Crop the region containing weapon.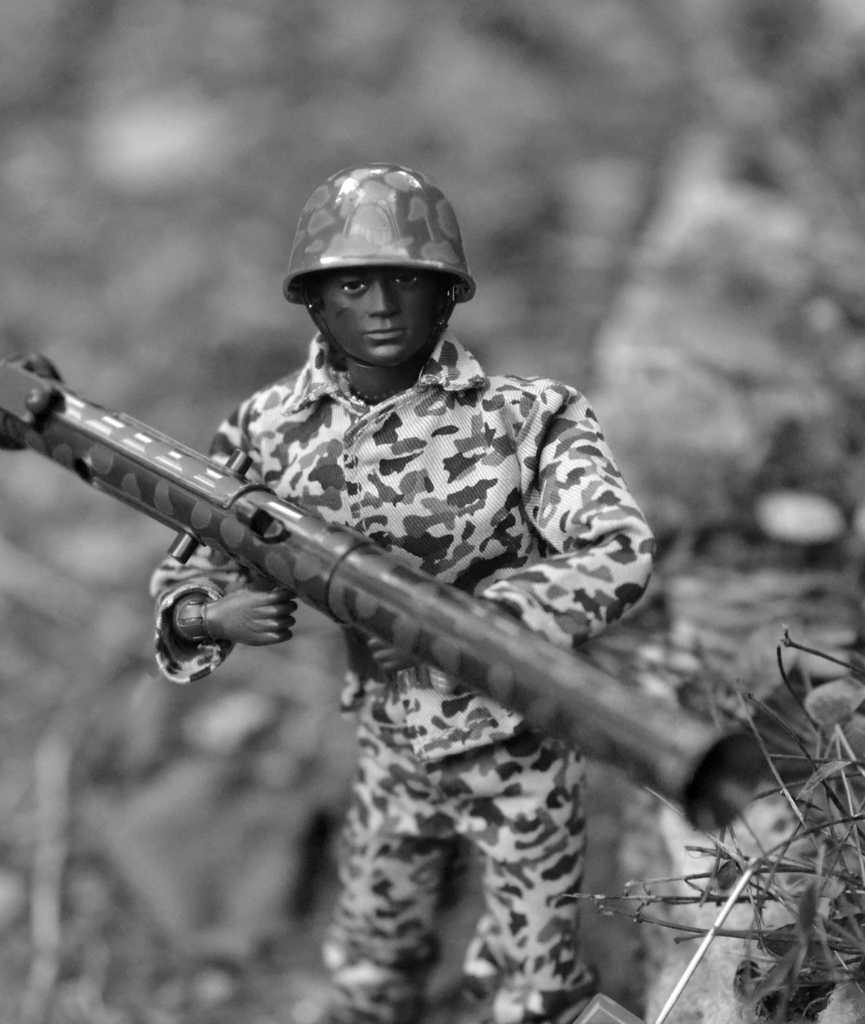
Crop region: {"x1": 0, "y1": 345, "x2": 761, "y2": 834}.
